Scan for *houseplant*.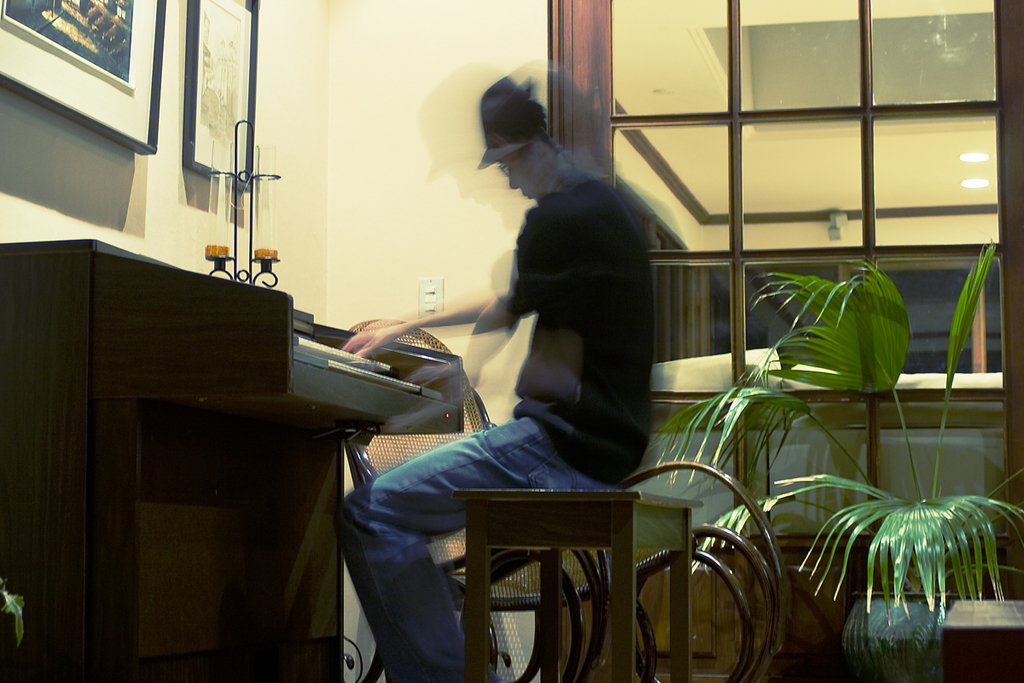
Scan result: region(644, 240, 1023, 682).
